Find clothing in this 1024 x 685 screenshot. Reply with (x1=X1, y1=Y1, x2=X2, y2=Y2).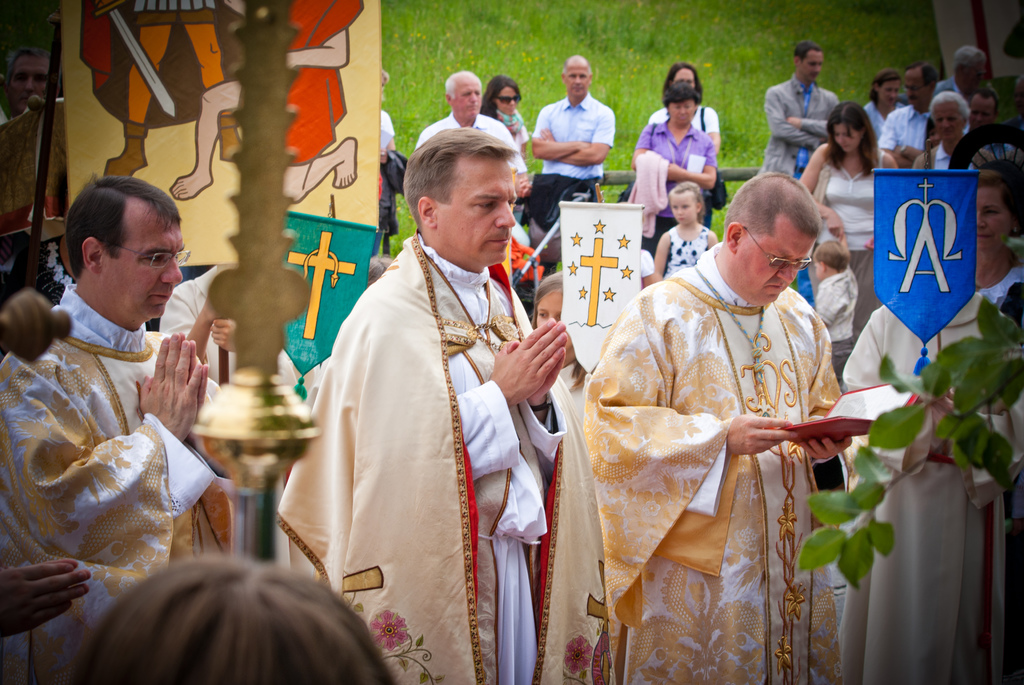
(x1=986, y1=261, x2=1023, y2=312).
